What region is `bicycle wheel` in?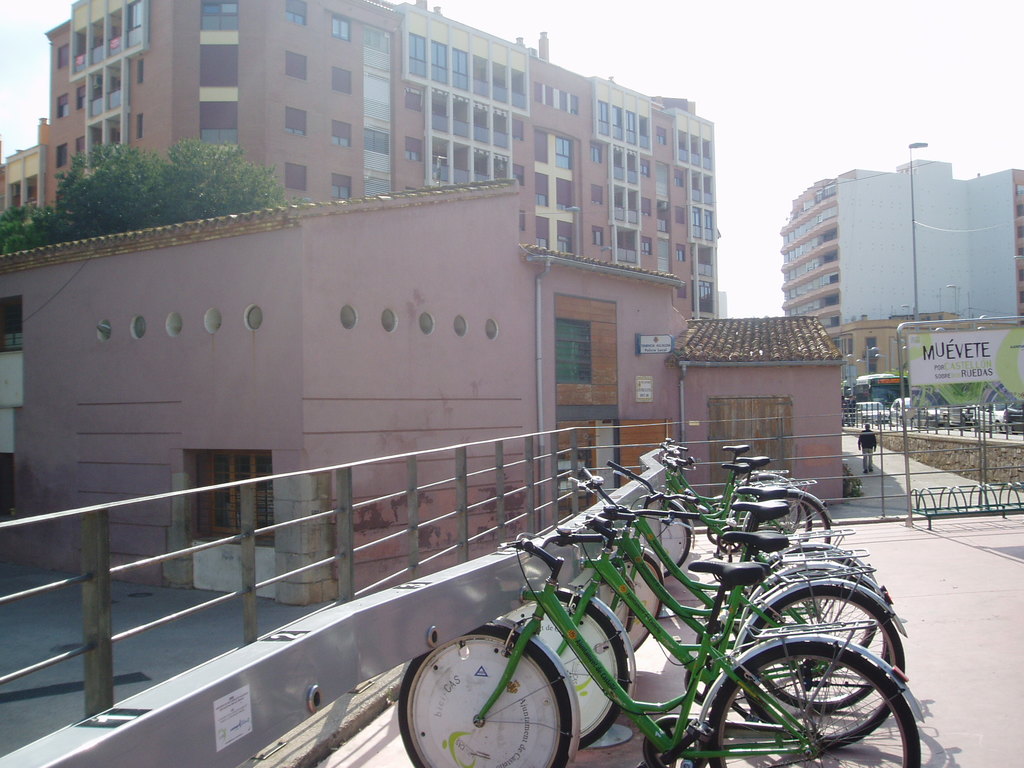
504:590:625:743.
